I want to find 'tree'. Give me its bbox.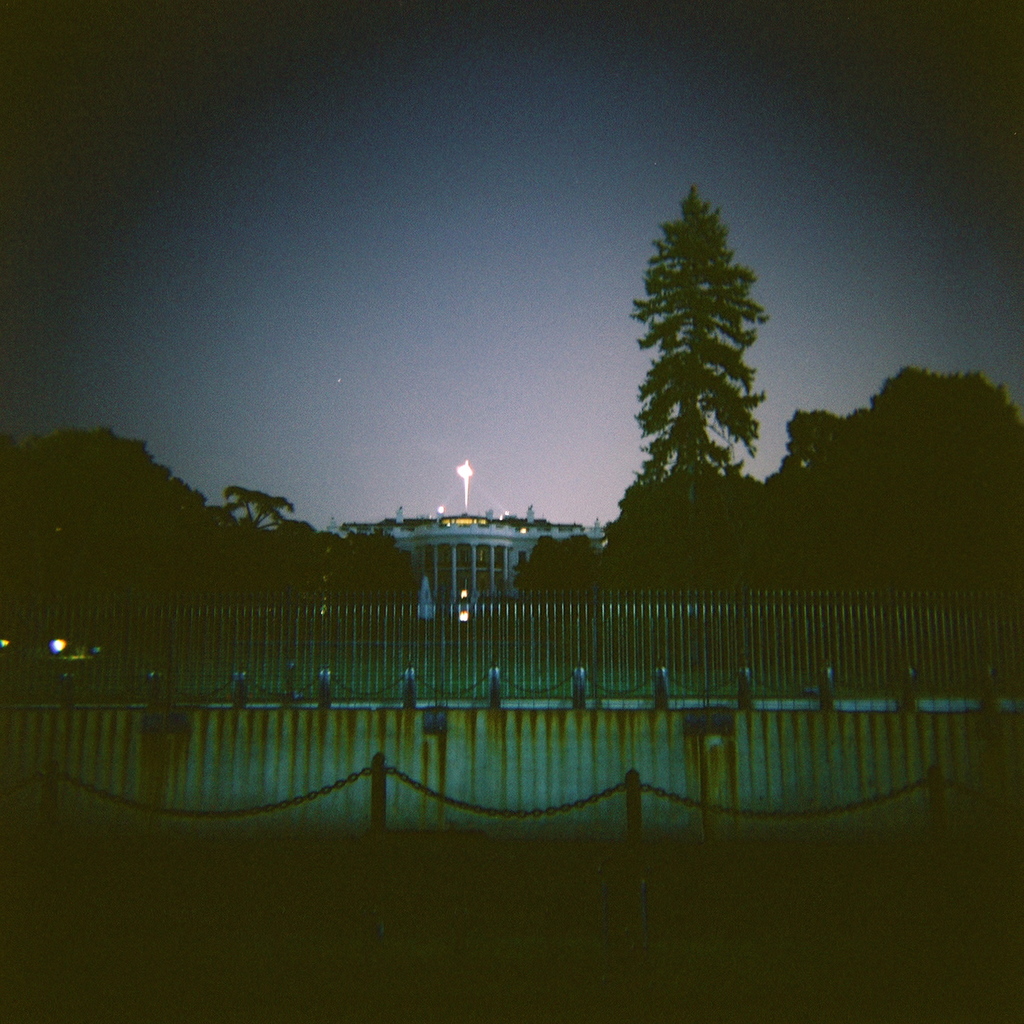
Rect(624, 193, 756, 553).
